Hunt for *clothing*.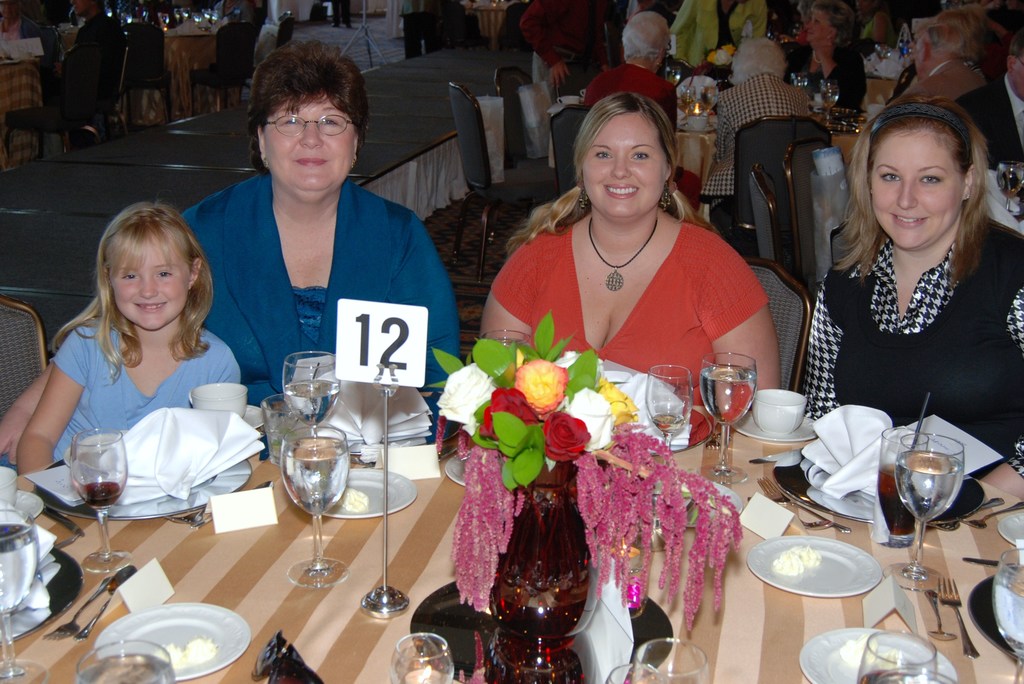
Hunted down at bbox=(585, 61, 678, 132).
